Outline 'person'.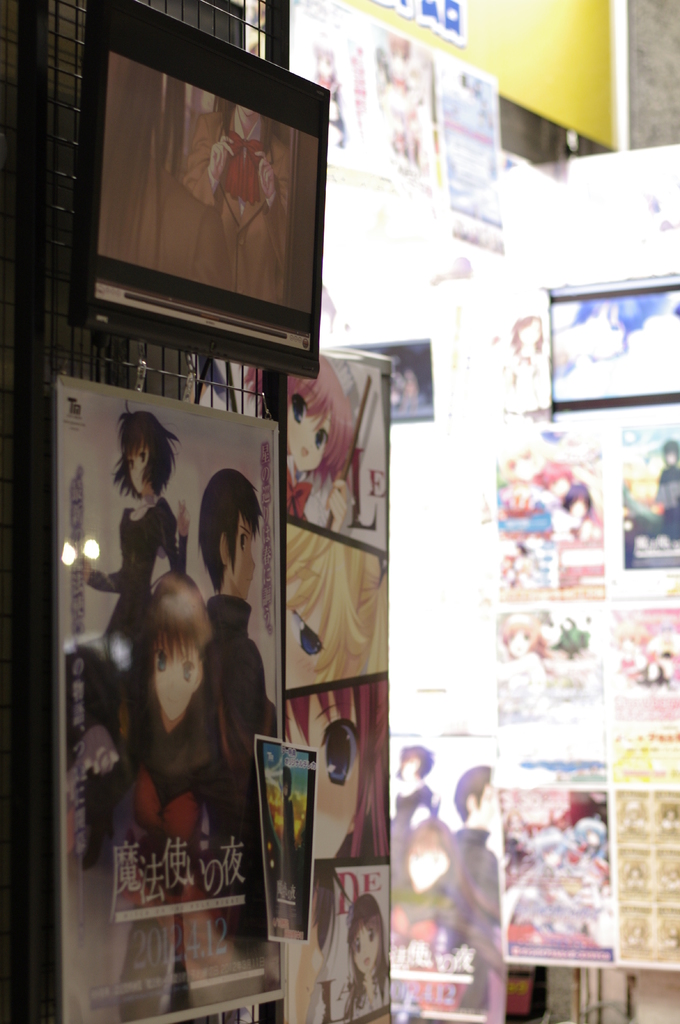
Outline: bbox(566, 480, 594, 527).
